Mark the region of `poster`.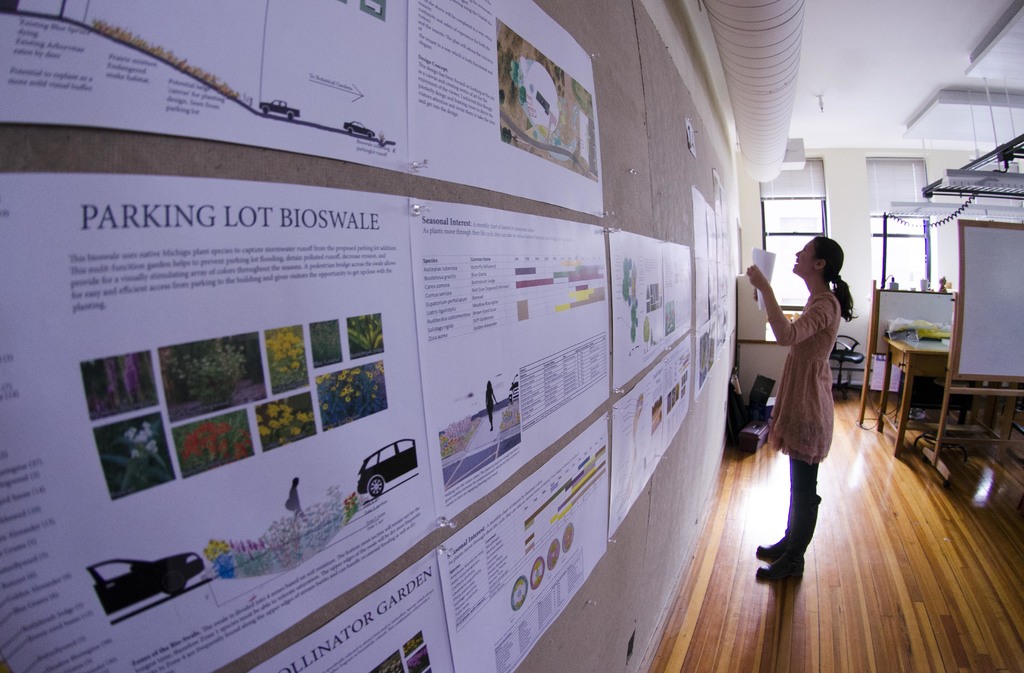
Region: x1=435 y1=409 x2=609 y2=672.
